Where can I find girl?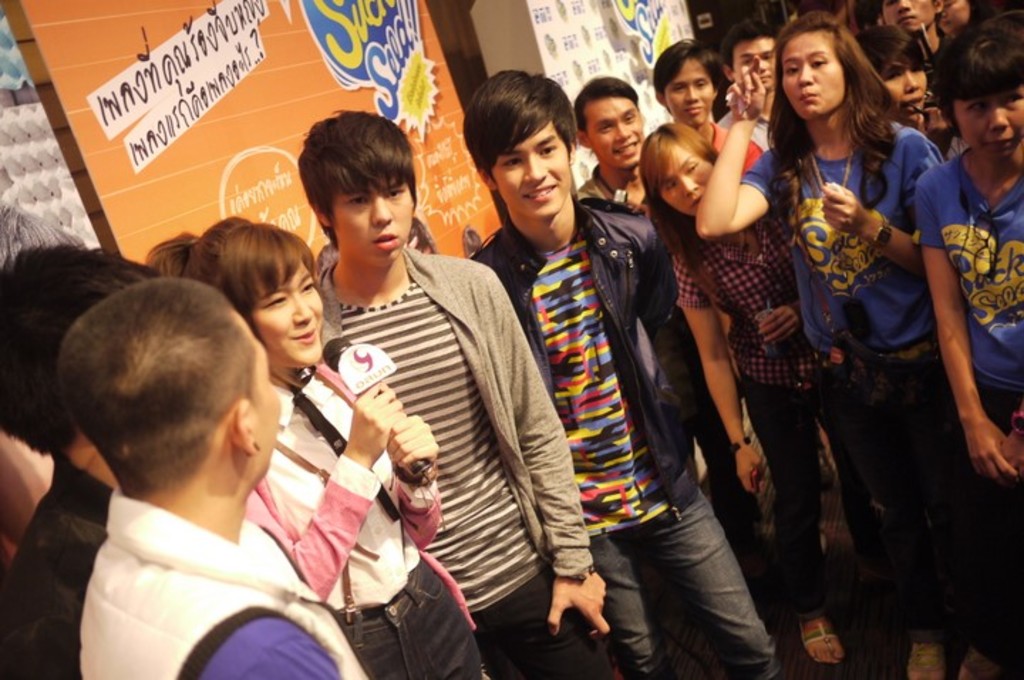
You can find it at [left=175, top=218, right=491, bottom=679].
